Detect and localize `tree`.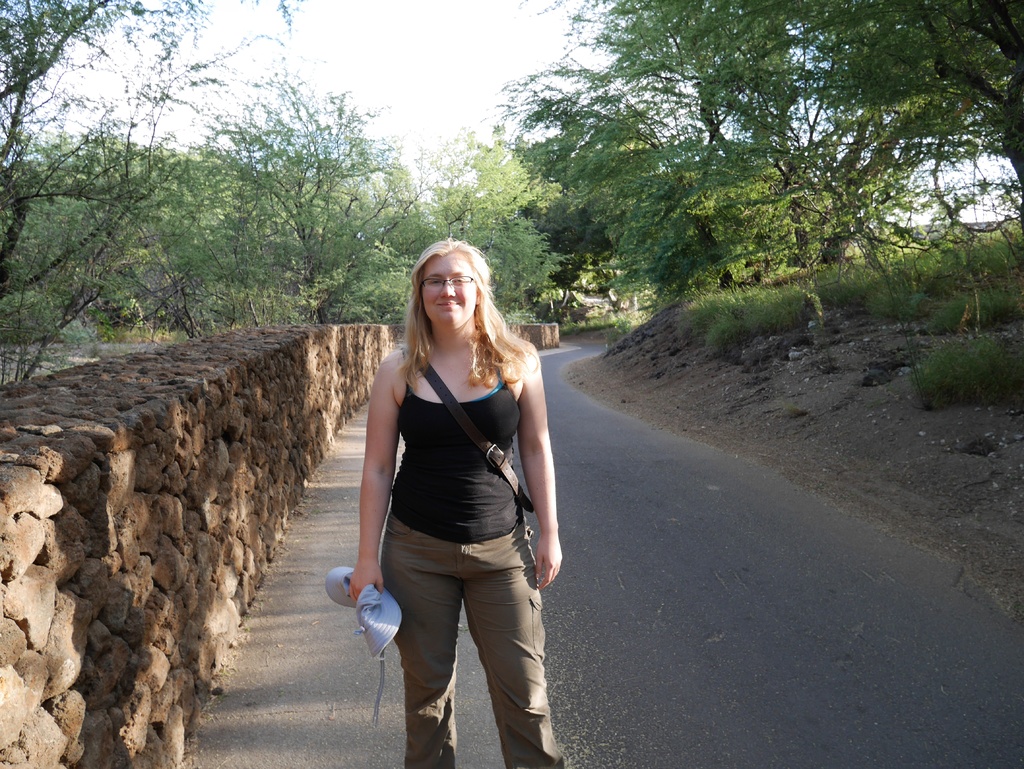
Localized at crop(0, 0, 362, 428).
